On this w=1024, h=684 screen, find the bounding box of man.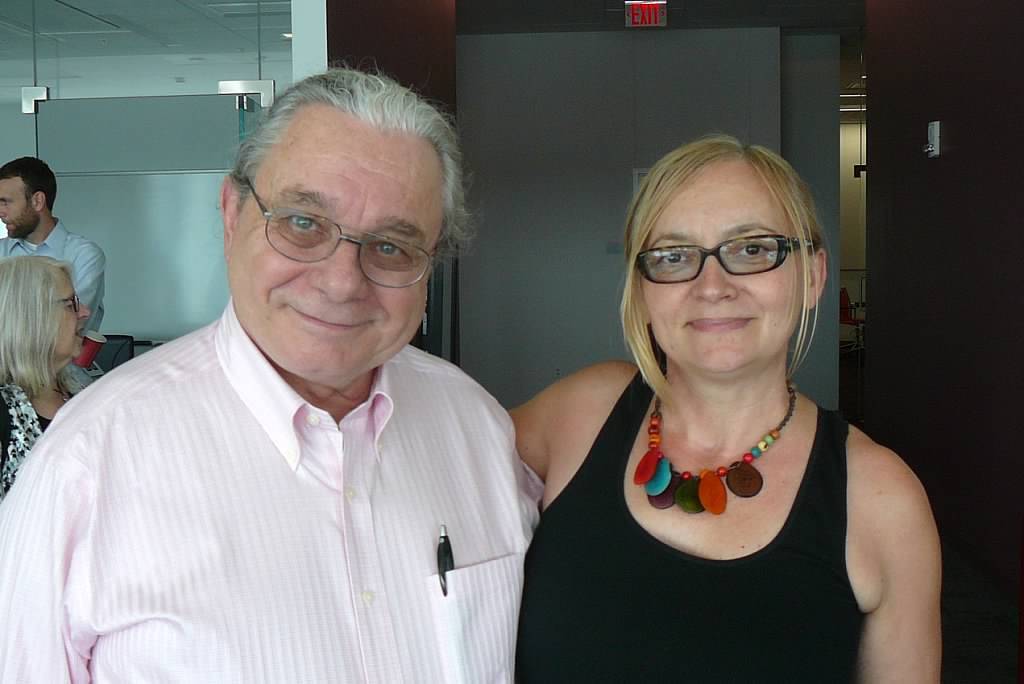
Bounding box: <box>0,154,108,389</box>.
